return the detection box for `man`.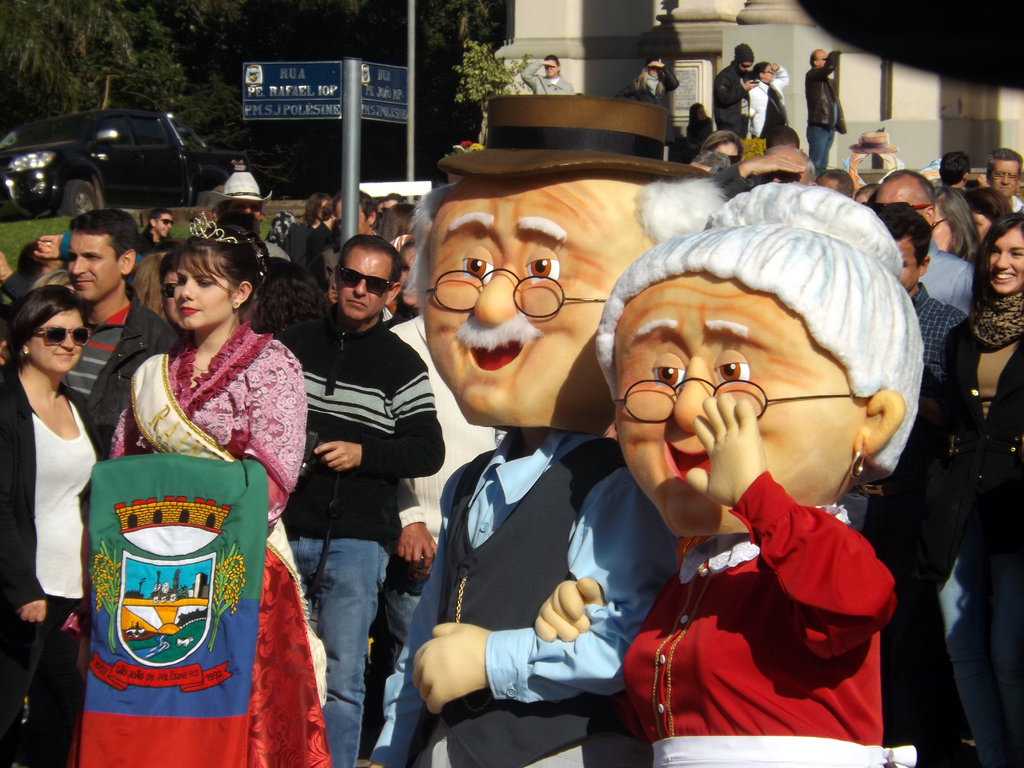
locate(521, 56, 580, 98).
